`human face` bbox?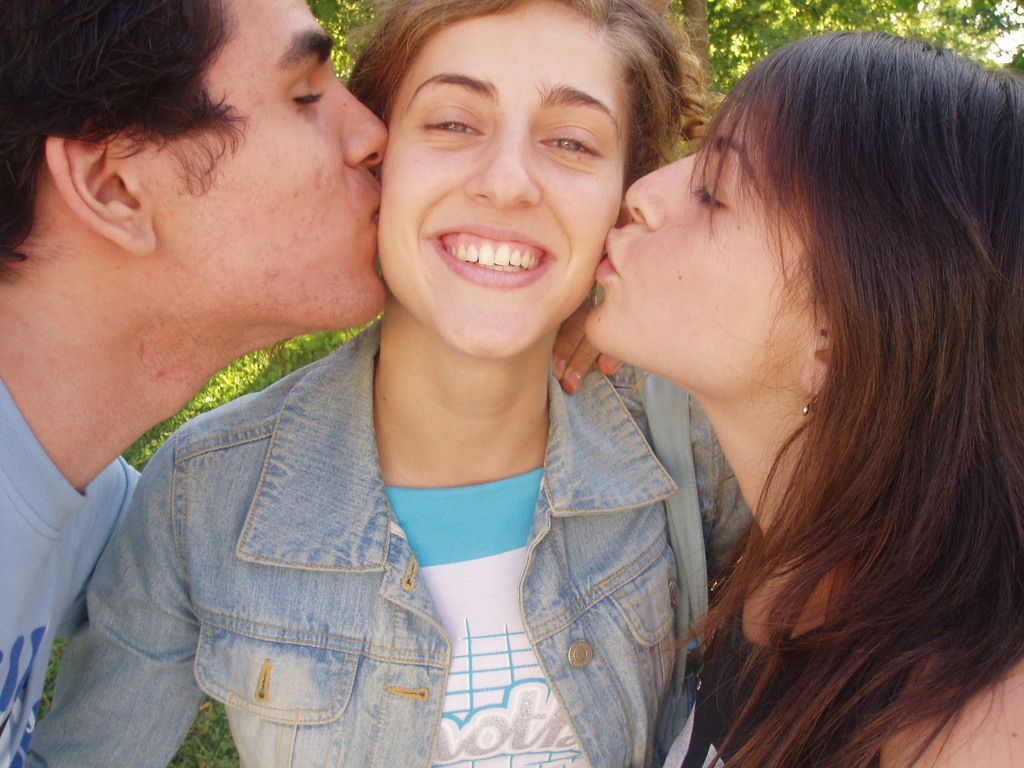
Rect(583, 102, 826, 353)
